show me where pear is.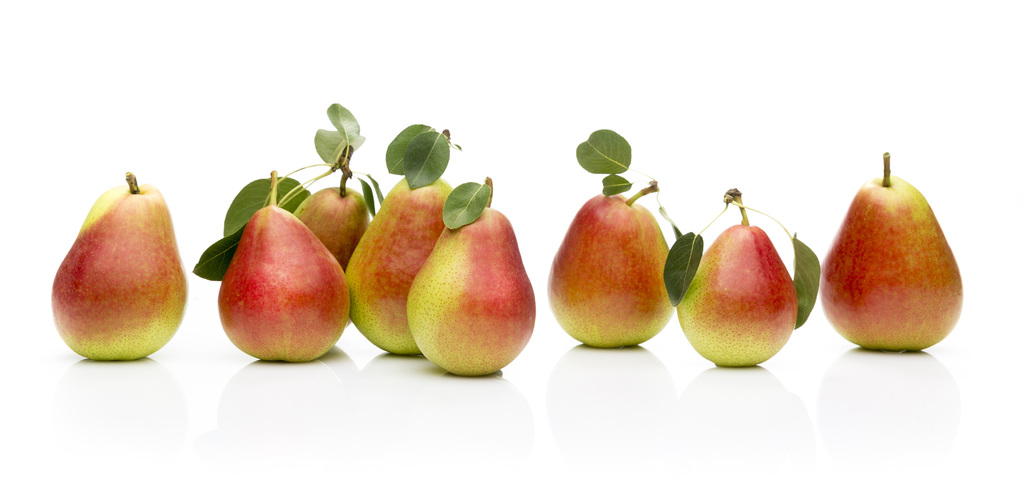
pear is at select_region(819, 141, 965, 349).
